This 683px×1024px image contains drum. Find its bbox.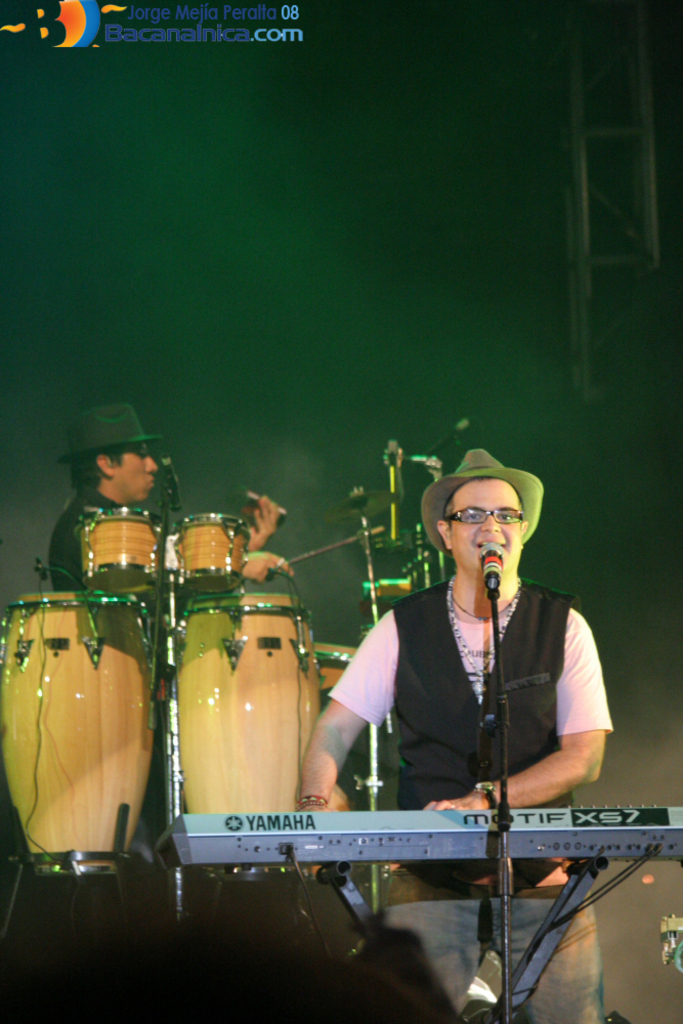
<bbox>0, 590, 158, 873</bbox>.
